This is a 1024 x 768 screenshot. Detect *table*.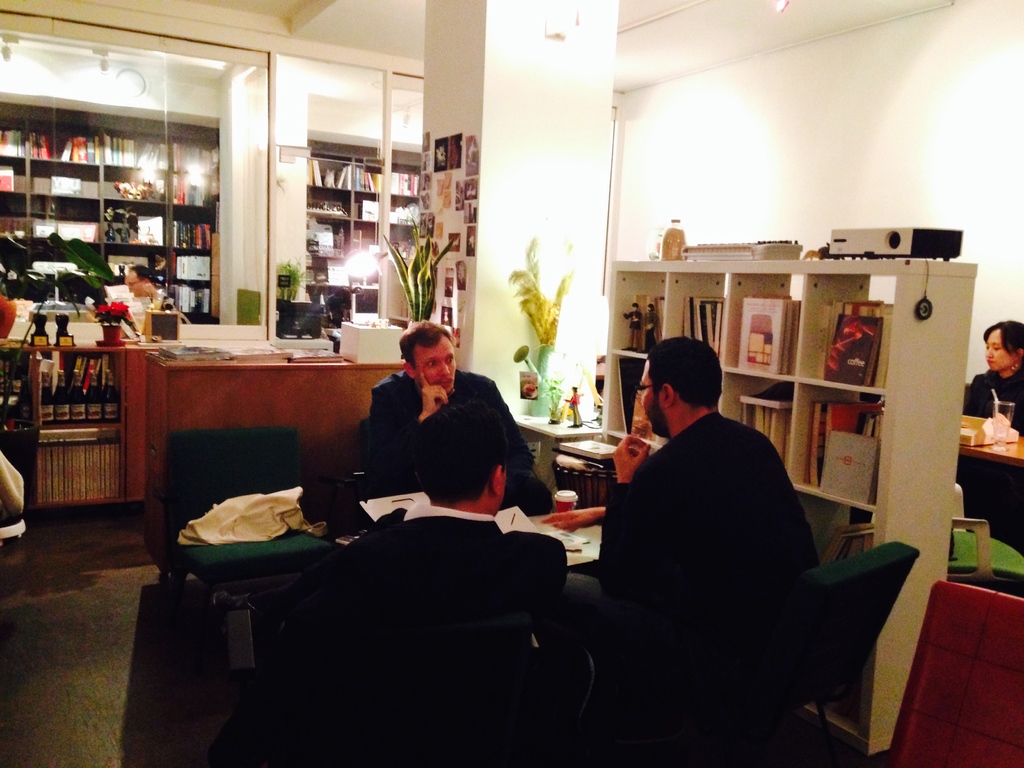
<bbox>555, 440, 618, 526</bbox>.
